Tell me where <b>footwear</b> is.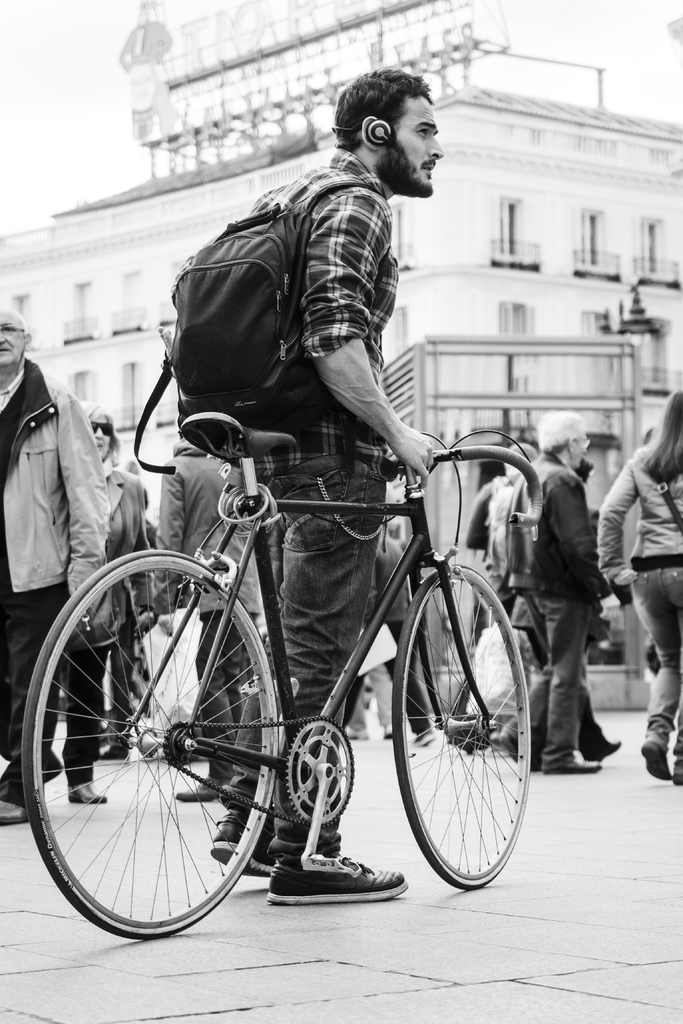
<b>footwear</b> is at box(639, 733, 670, 779).
